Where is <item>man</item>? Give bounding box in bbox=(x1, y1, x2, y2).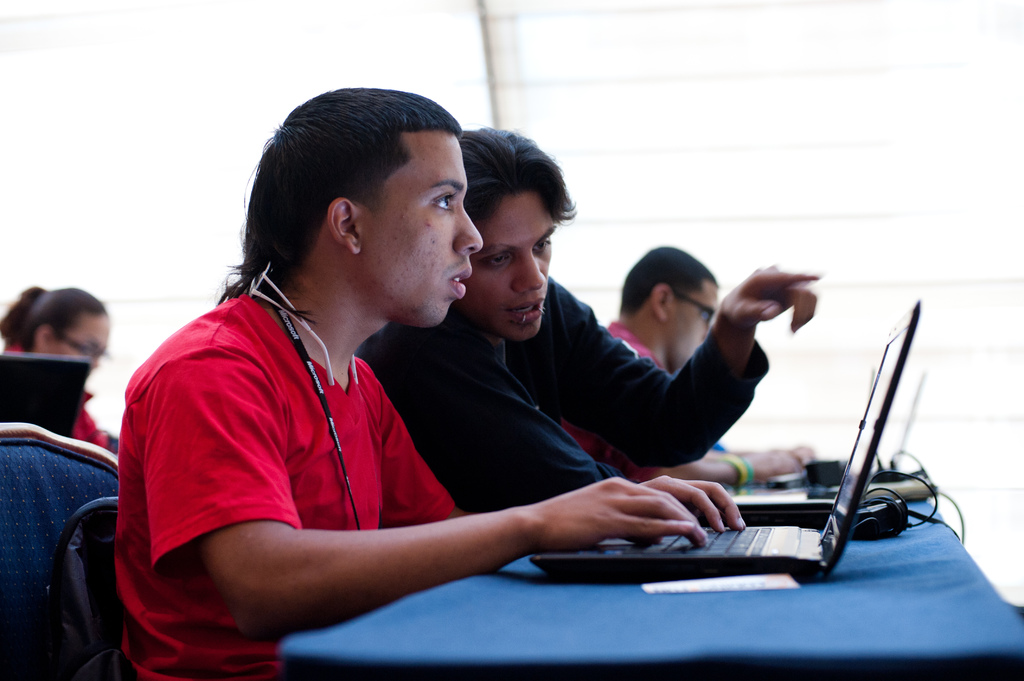
bbox=(561, 247, 813, 487).
